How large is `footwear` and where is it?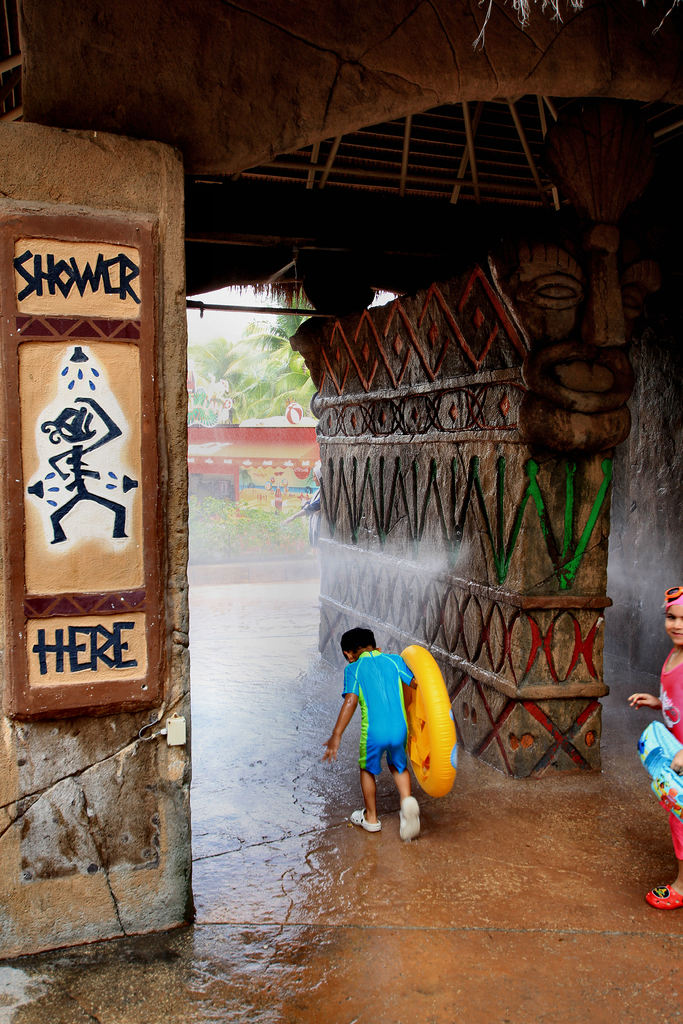
Bounding box: x1=396 y1=790 x2=424 y2=841.
